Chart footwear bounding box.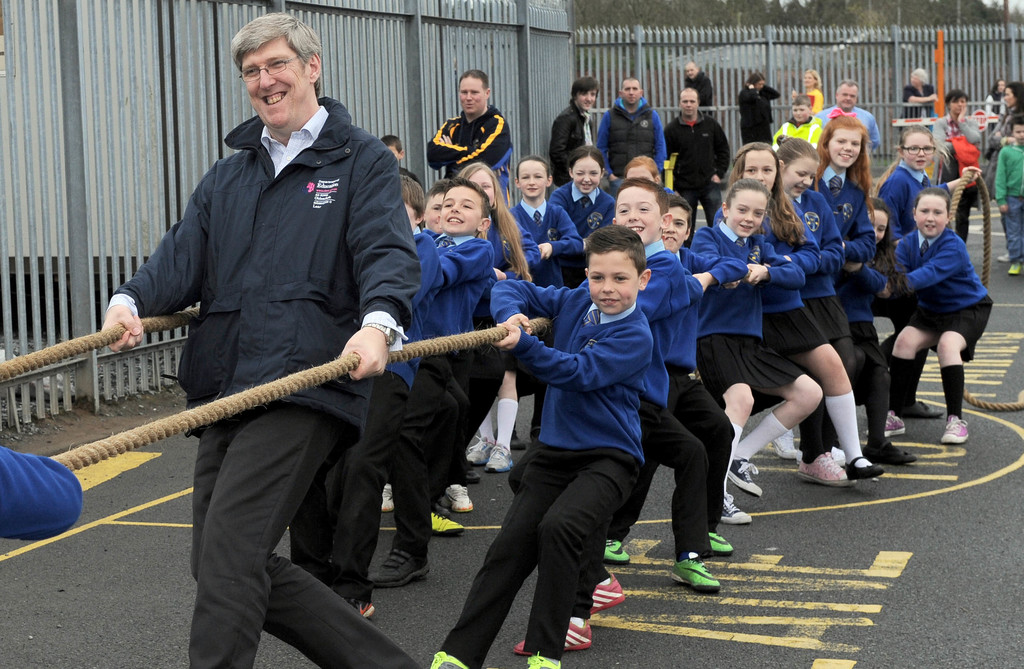
Charted: box=[381, 484, 391, 513].
